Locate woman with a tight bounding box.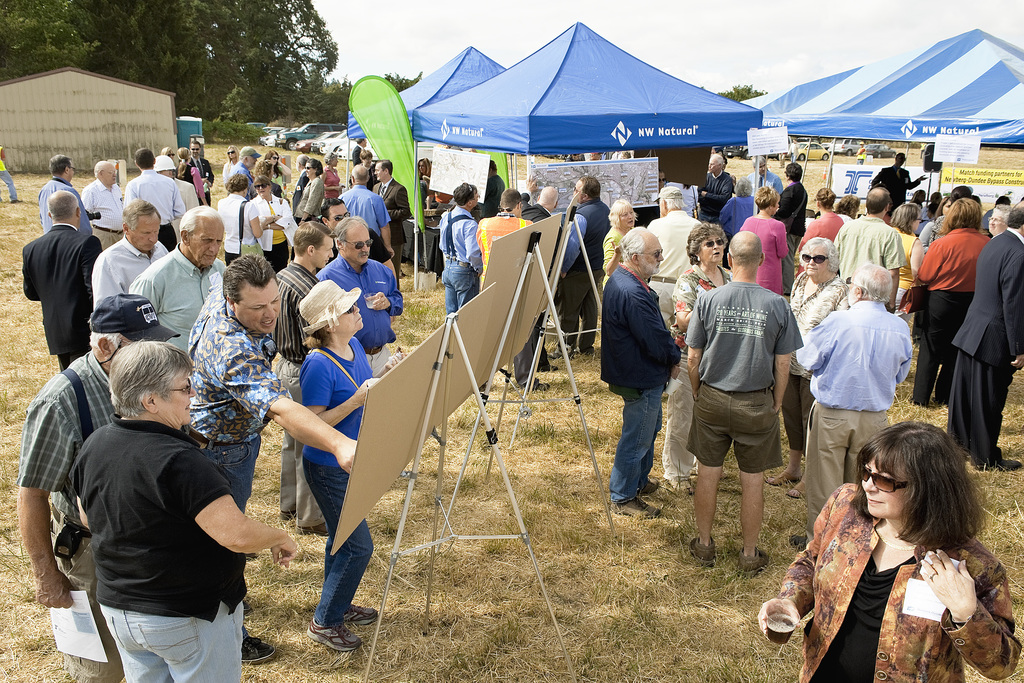
(x1=289, y1=160, x2=337, y2=231).
